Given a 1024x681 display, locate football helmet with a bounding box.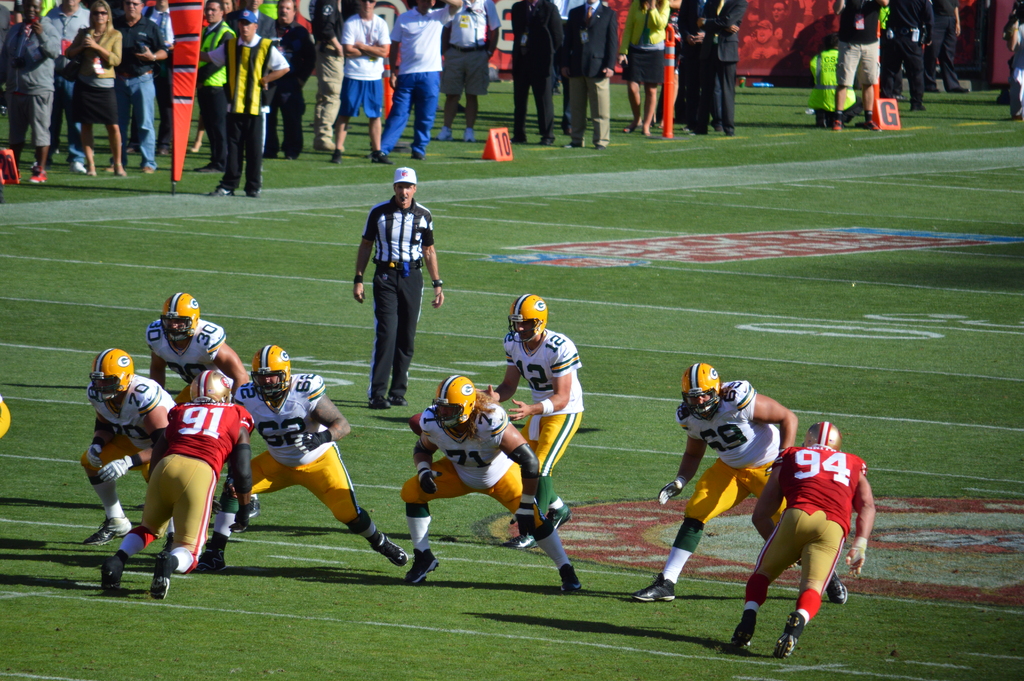
Located: select_region(424, 379, 475, 427).
